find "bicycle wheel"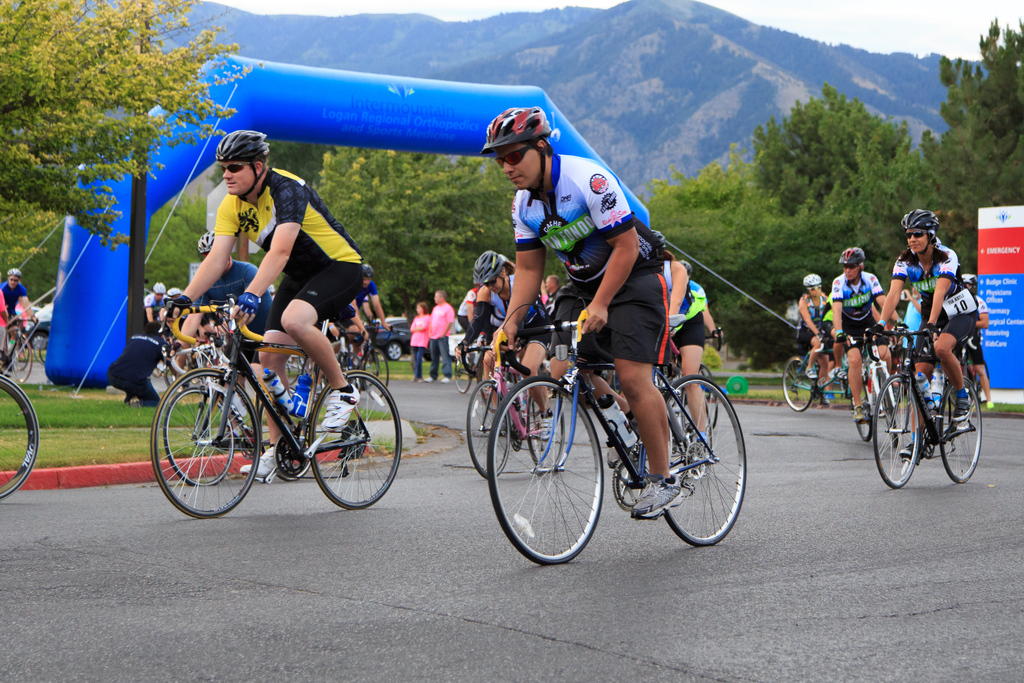
crop(663, 374, 747, 546)
